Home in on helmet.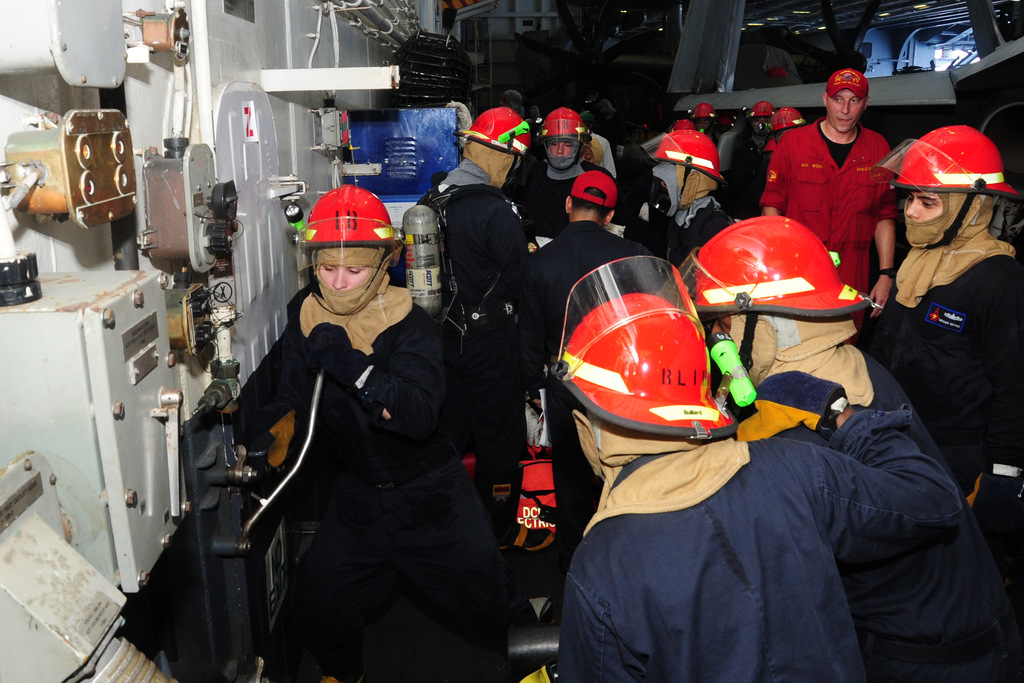
Homed in at [left=687, top=215, right=861, bottom=365].
